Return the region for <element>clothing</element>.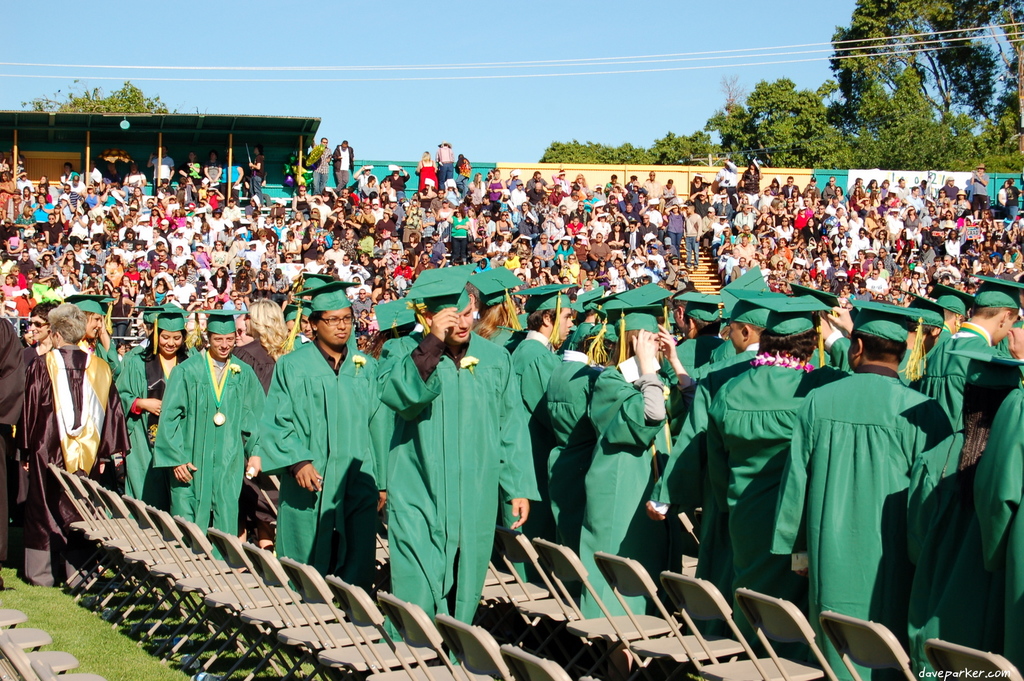
region(10, 339, 132, 586).
